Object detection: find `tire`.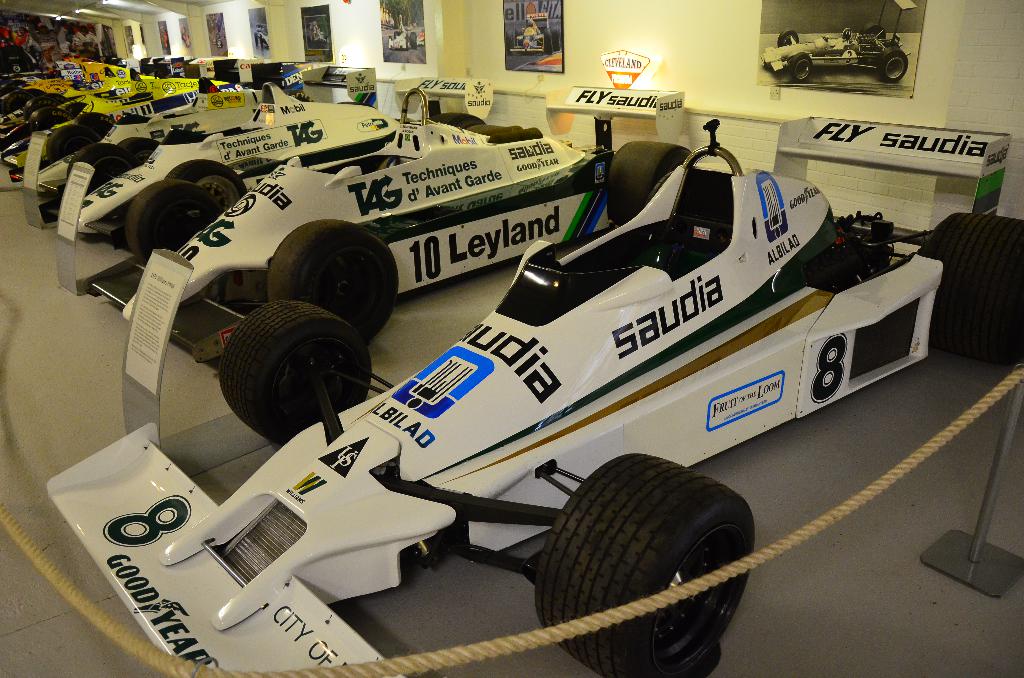
left=551, top=25, right=563, bottom=49.
